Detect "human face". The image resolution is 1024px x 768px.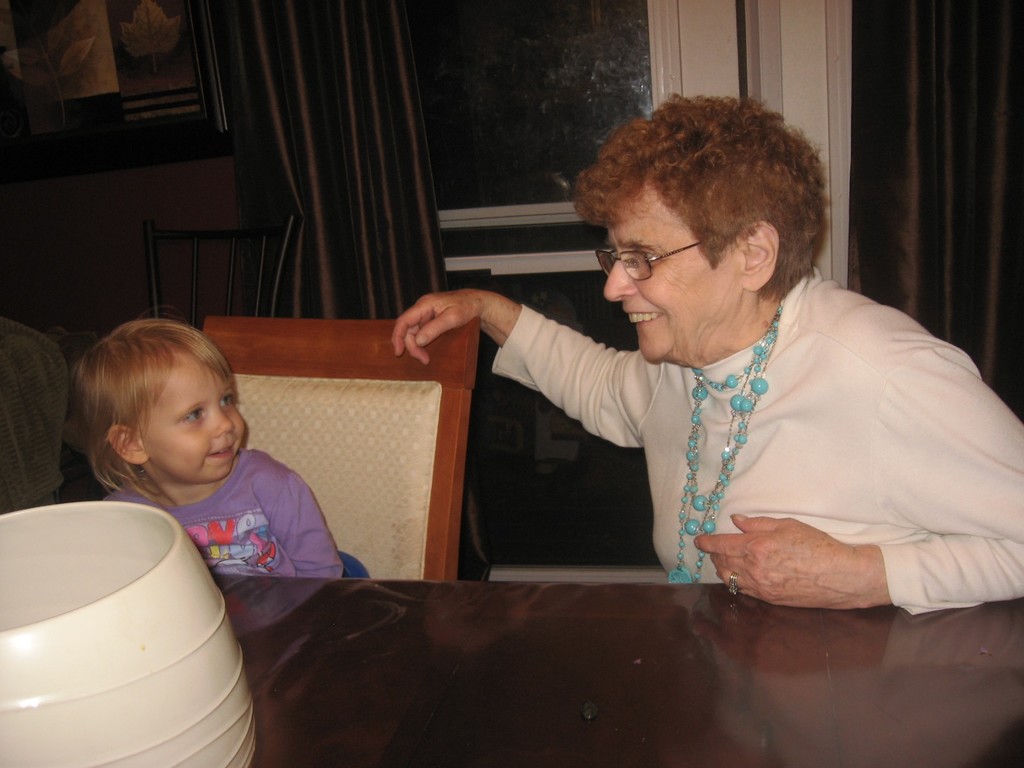
(x1=604, y1=179, x2=731, y2=356).
